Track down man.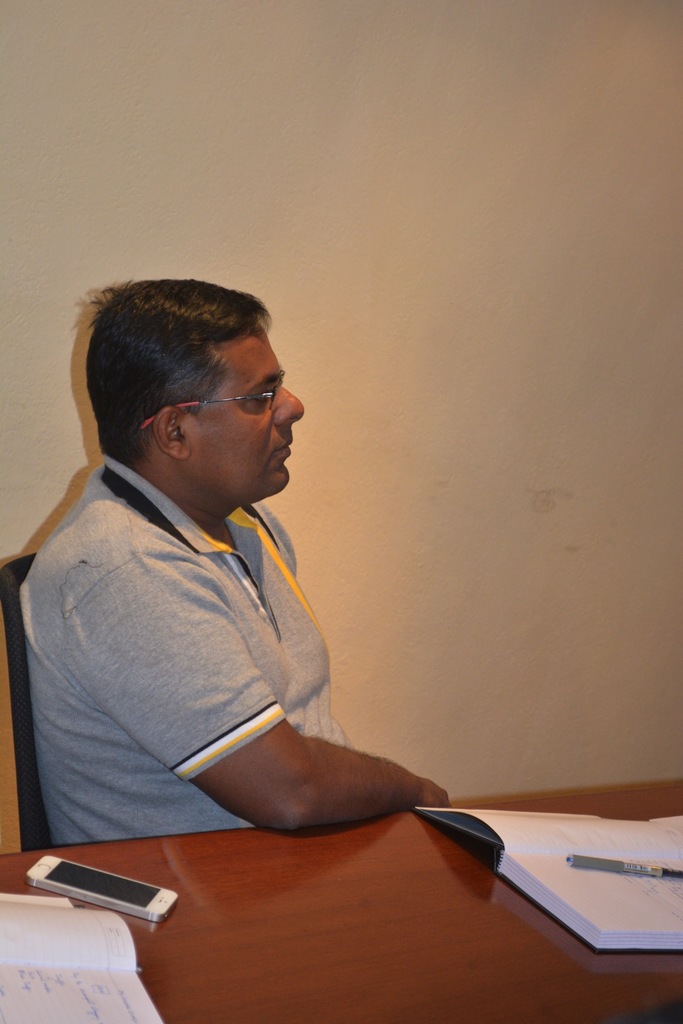
Tracked to bbox=(25, 254, 500, 906).
